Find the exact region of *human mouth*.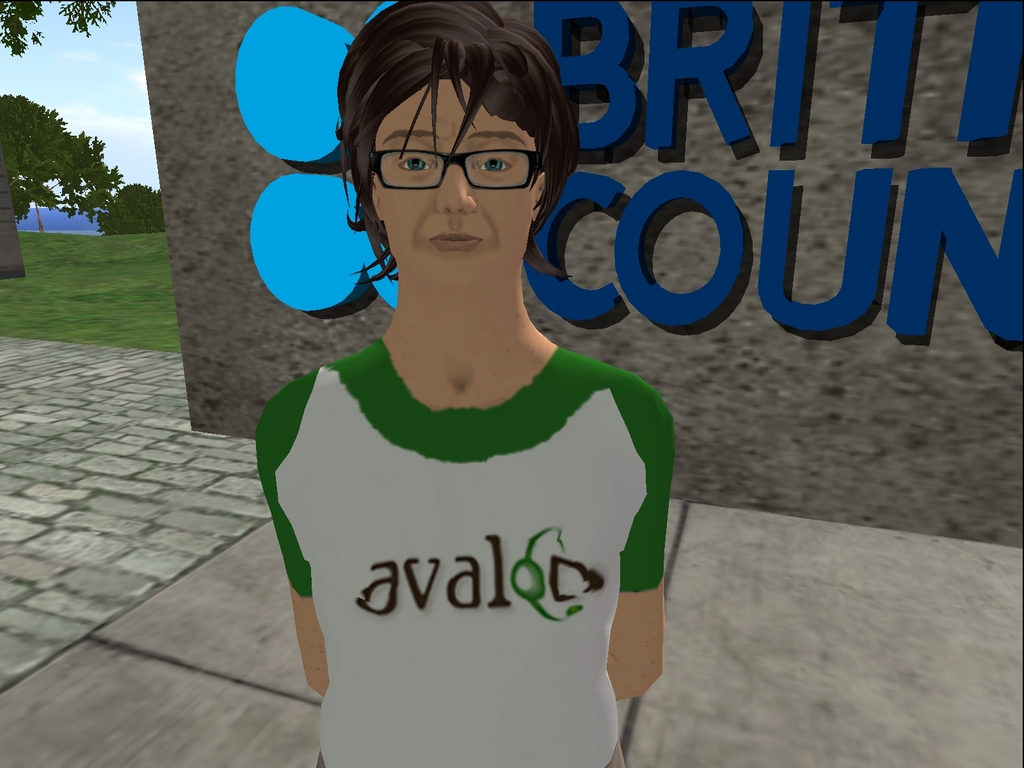
Exact region: BBox(433, 230, 478, 252).
